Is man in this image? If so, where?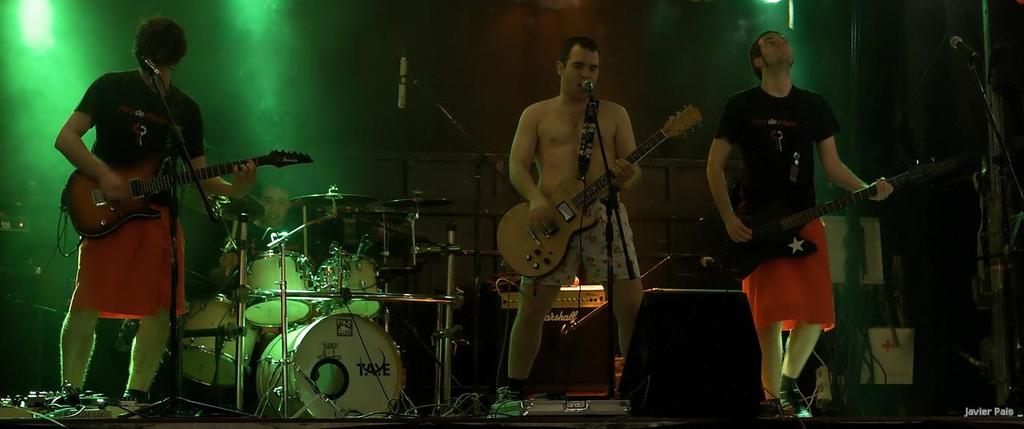
Yes, at <box>710,24,891,428</box>.
